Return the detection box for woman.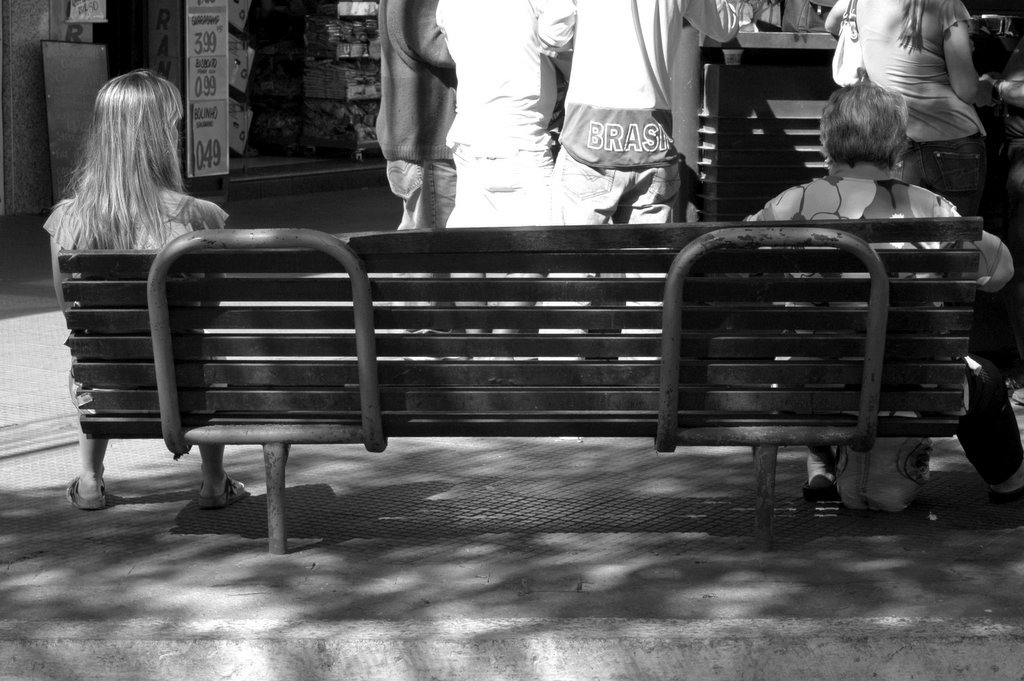
828/0/998/409.
